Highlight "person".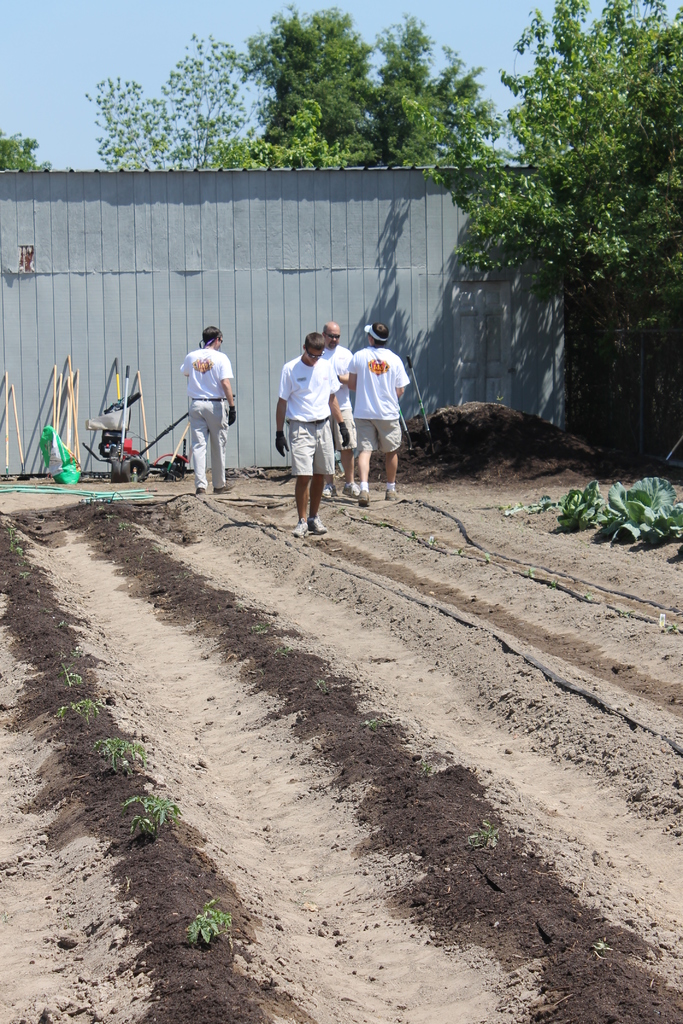
Highlighted region: <bbox>322, 321, 362, 499</bbox>.
